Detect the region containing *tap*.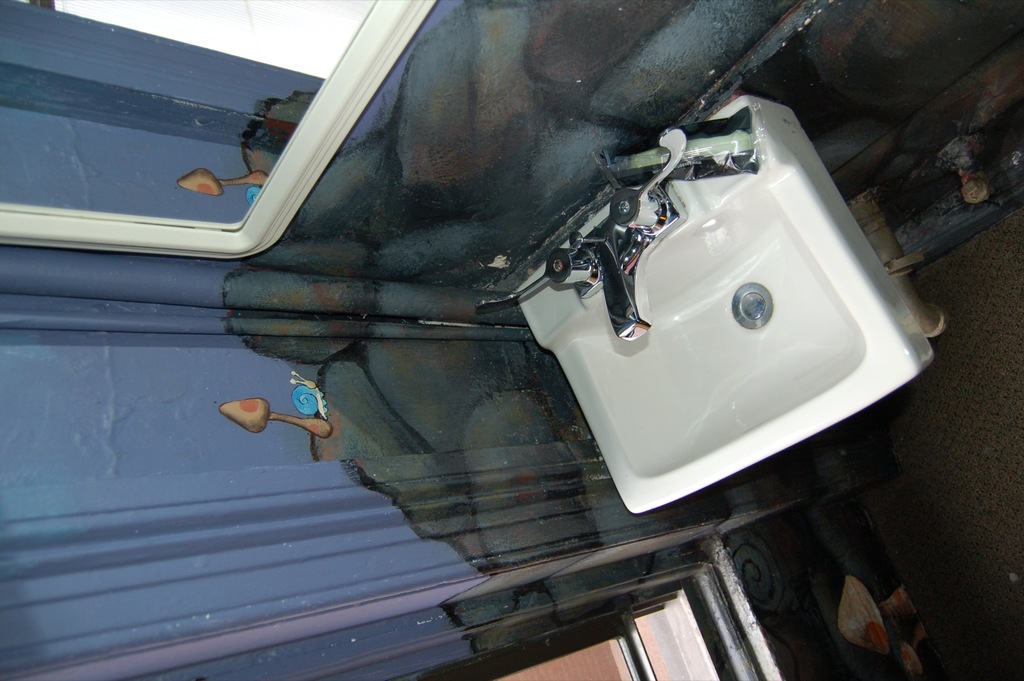
[557, 127, 868, 477].
